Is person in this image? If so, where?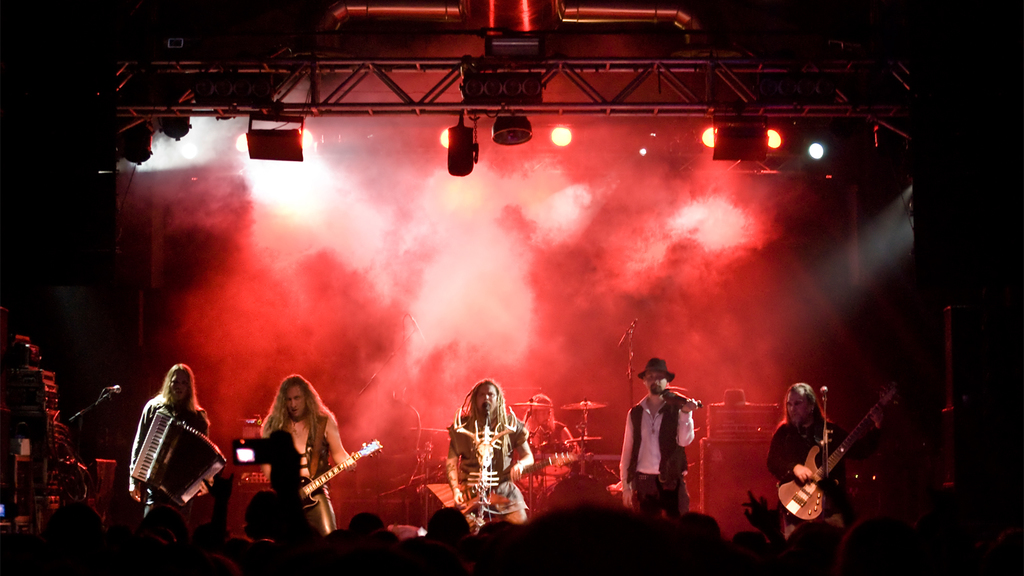
Yes, at crop(265, 377, 370, 529).
